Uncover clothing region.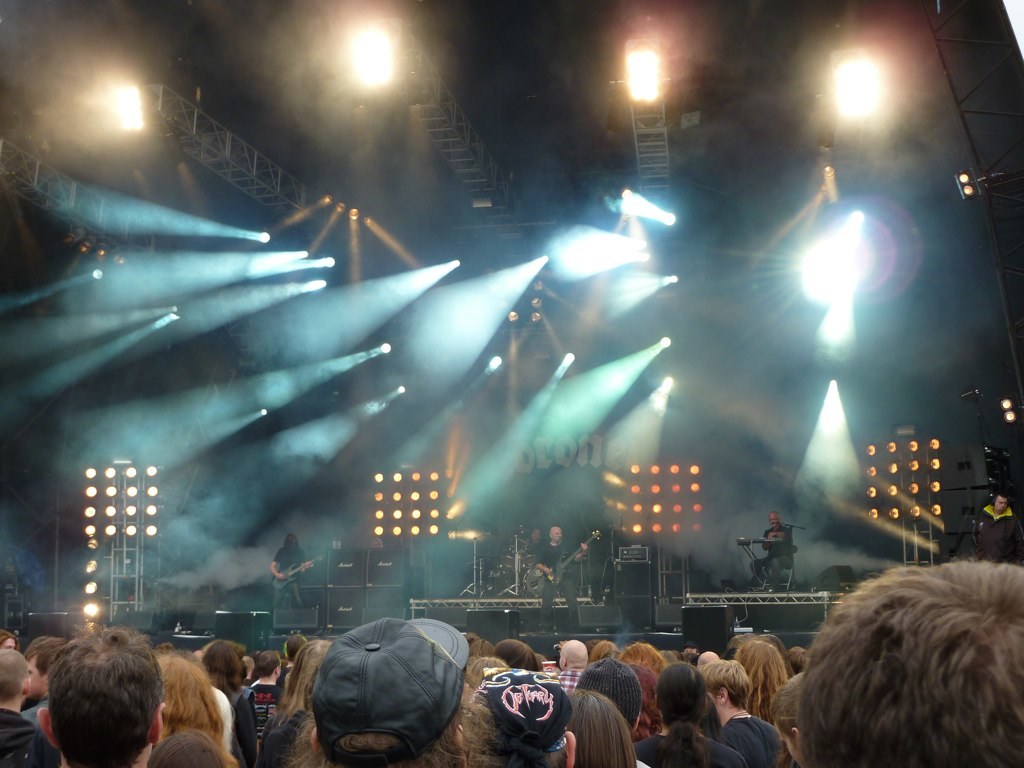
Uncovered: select_region(971, 504, 1017, 566).
